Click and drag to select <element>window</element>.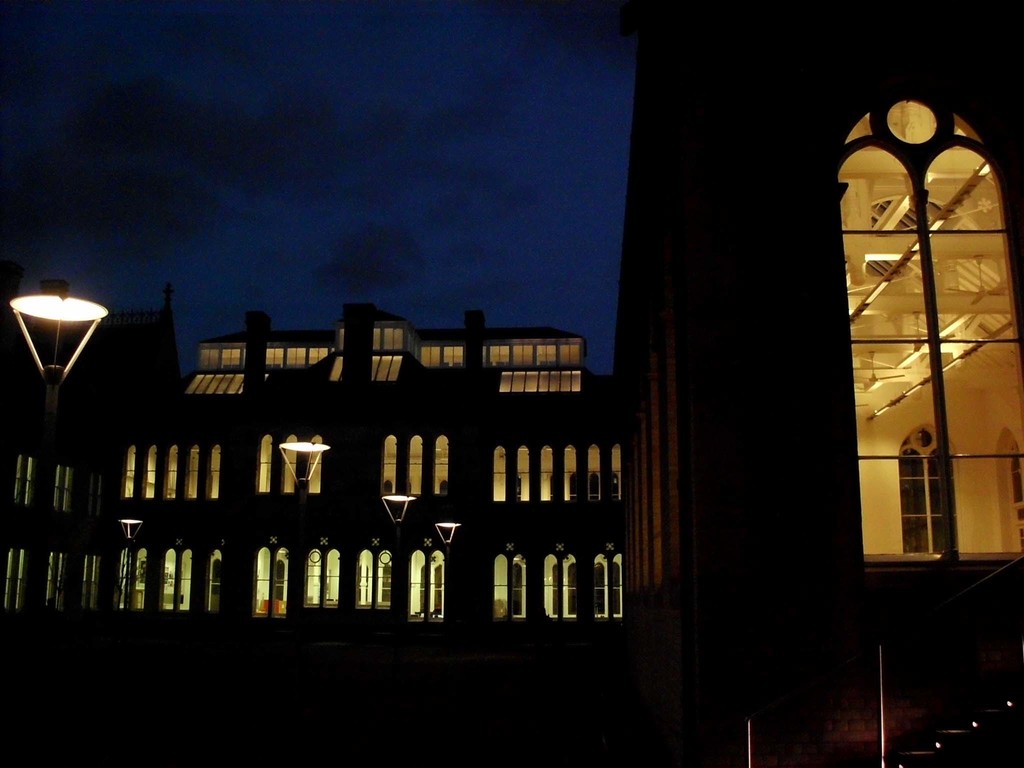
Selection: box(183, 369, 245, 396).
